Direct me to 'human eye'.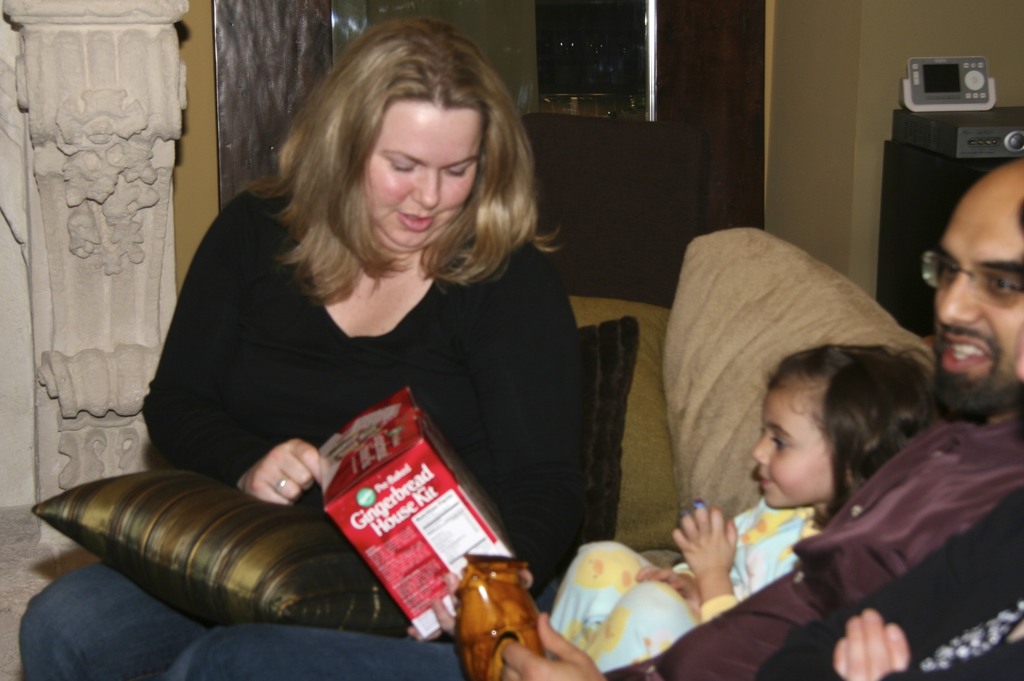
Direction: select_region(442, 159, 470, 177).
